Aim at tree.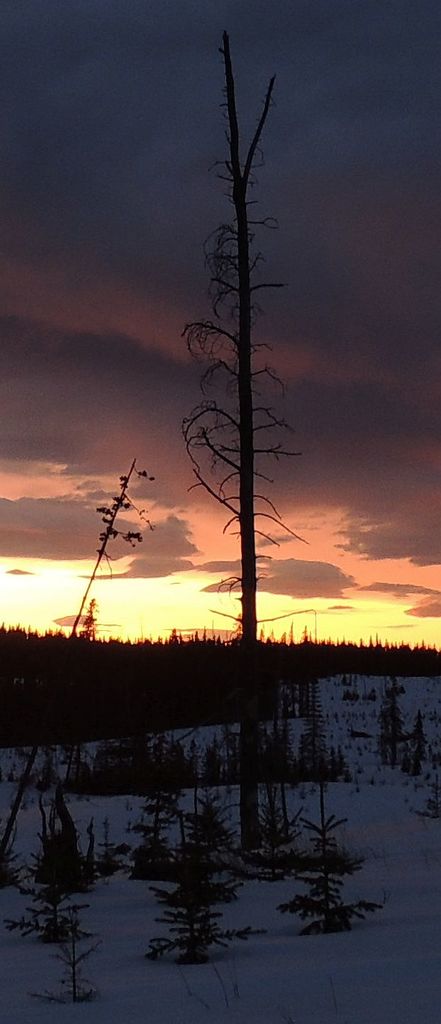
Aimed at <box>184,26,308,857</box>.
